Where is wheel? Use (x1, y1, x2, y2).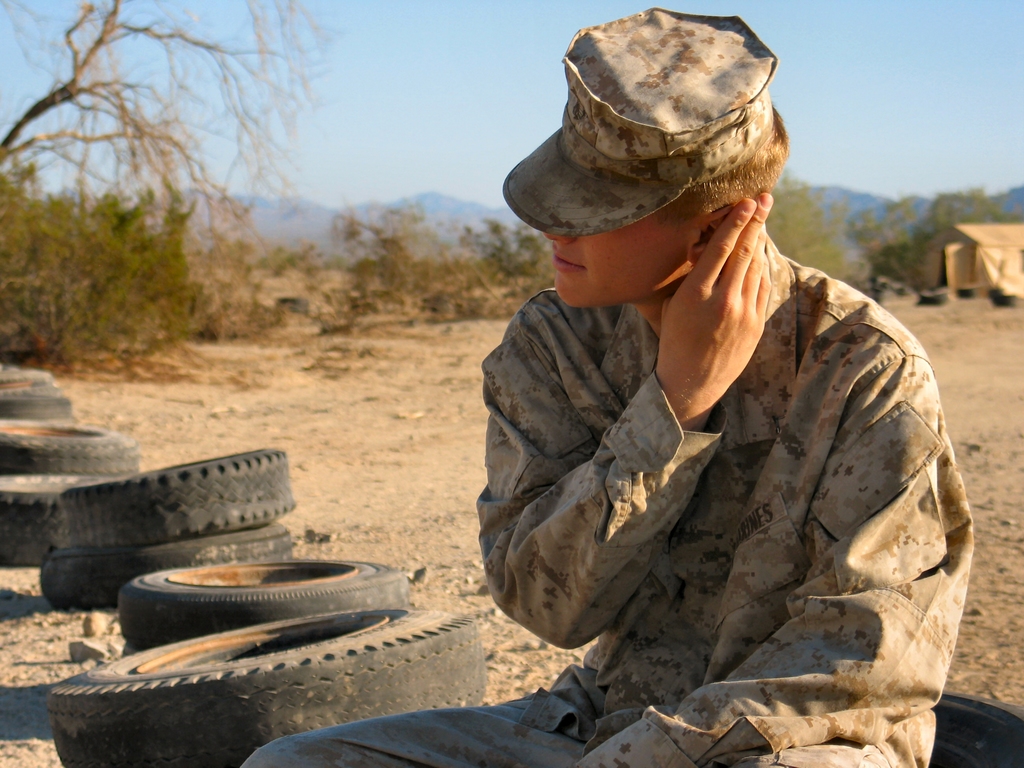
(59, 448, 294, 546).
